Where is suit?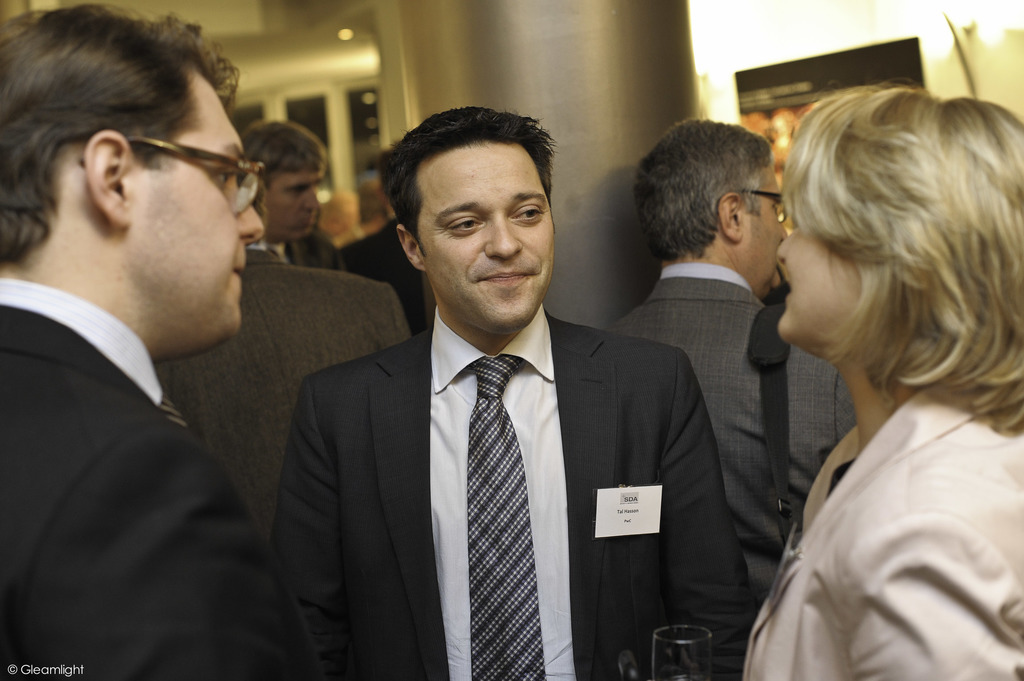
bbox(0, 305, 323, 680).
